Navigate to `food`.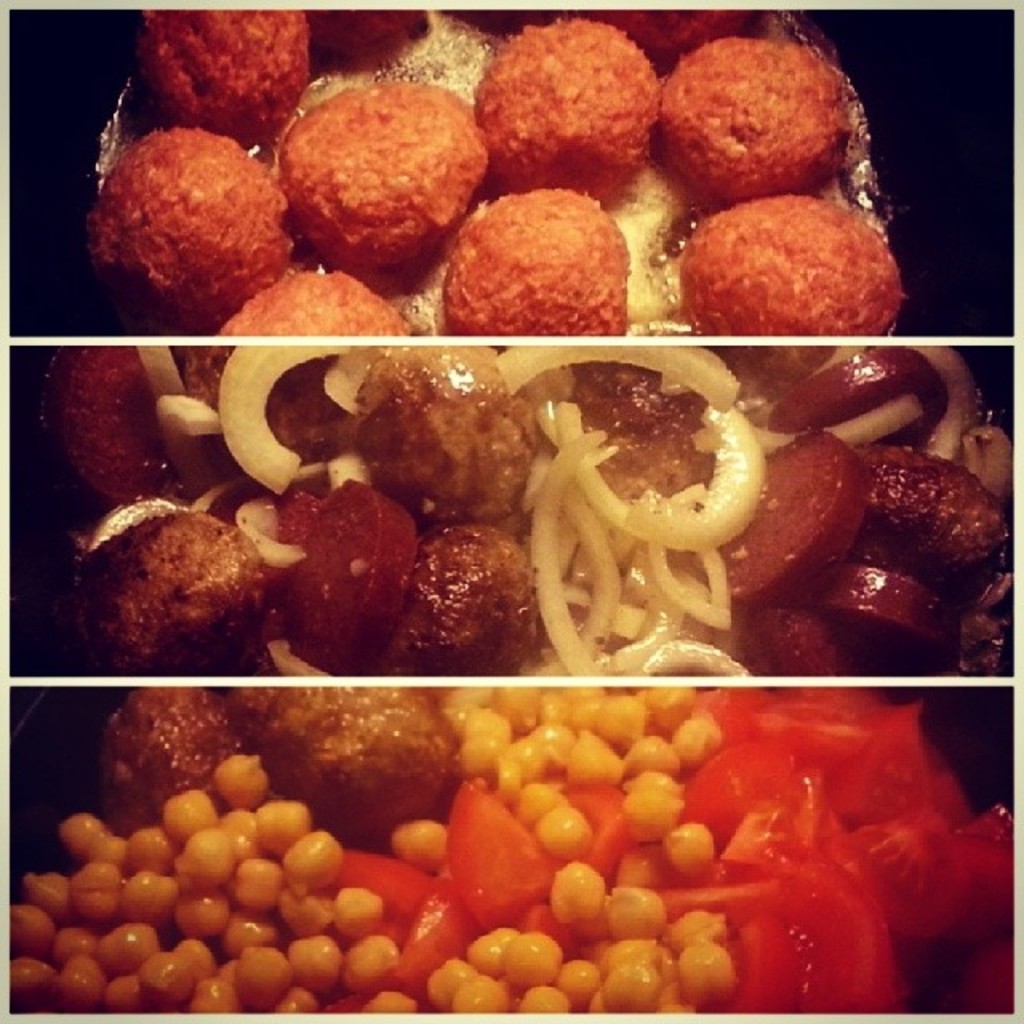
Navigation target: 288 67 493 261.
